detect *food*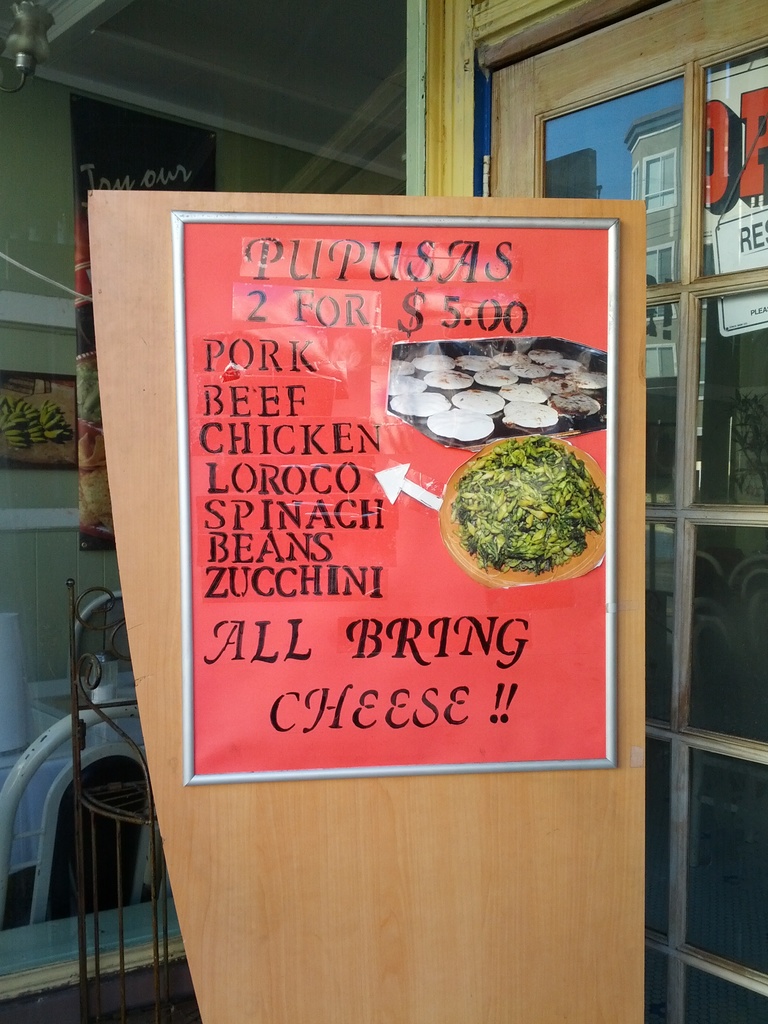
[412,353,457,371]
